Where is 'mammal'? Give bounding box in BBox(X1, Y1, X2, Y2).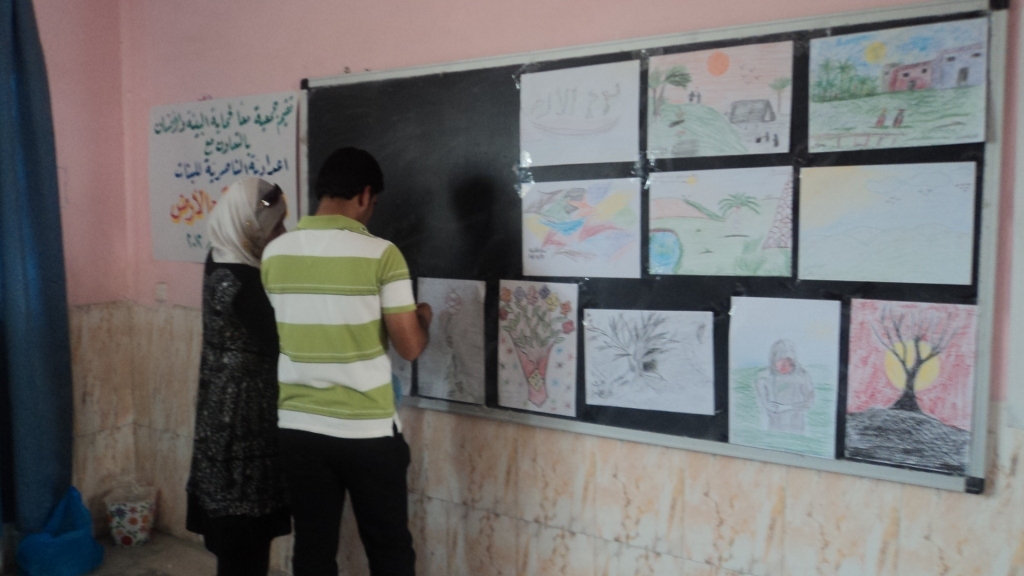
BBox(183, 167, 292, 575).
